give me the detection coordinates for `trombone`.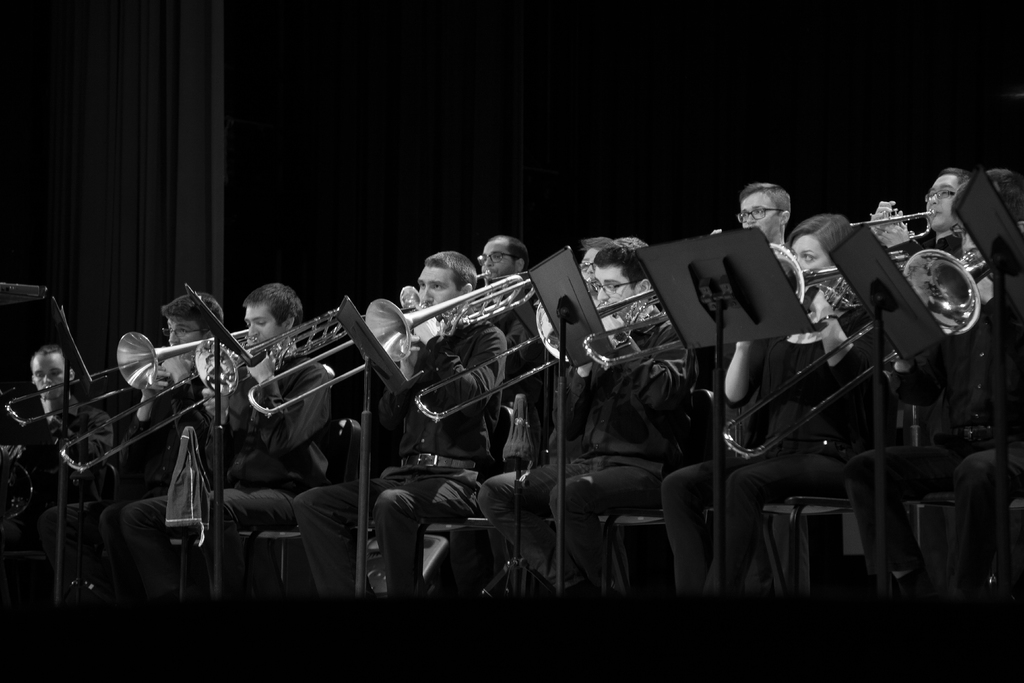
<box>414,287,665,421</box>.
